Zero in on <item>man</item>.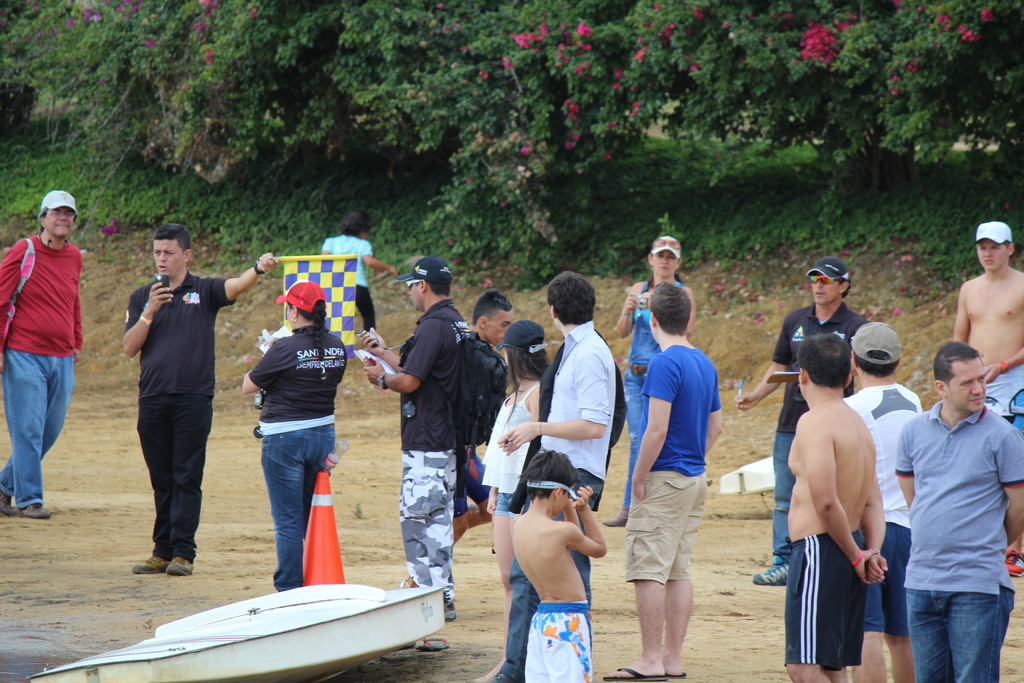
Zeroed in: BBox(781, 331, 884, 682).
